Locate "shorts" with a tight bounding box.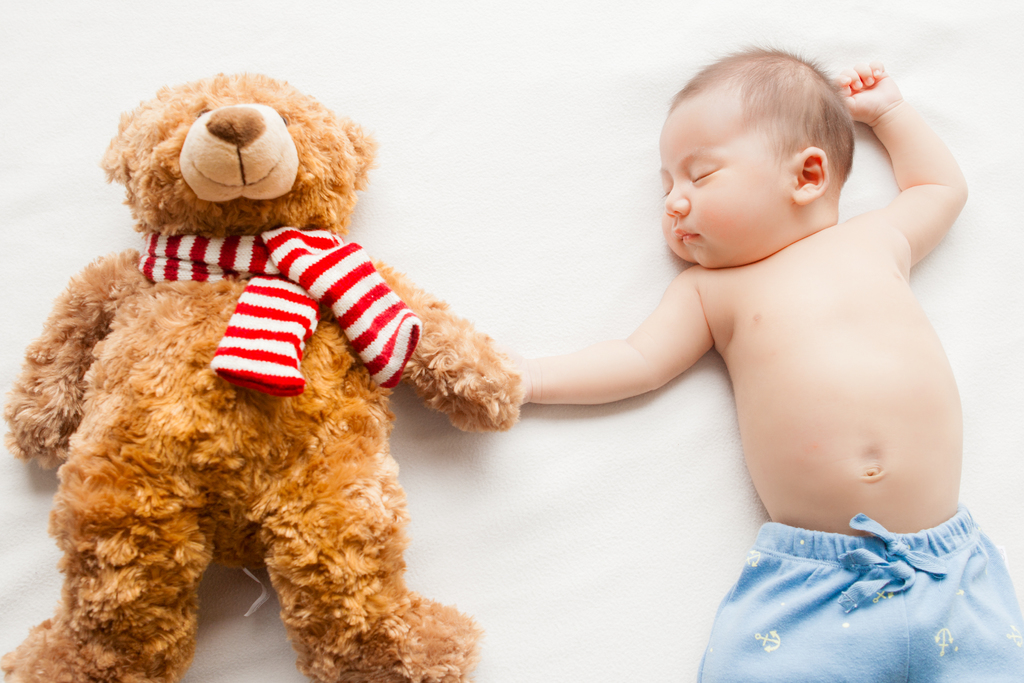
719/525/1008/669.
